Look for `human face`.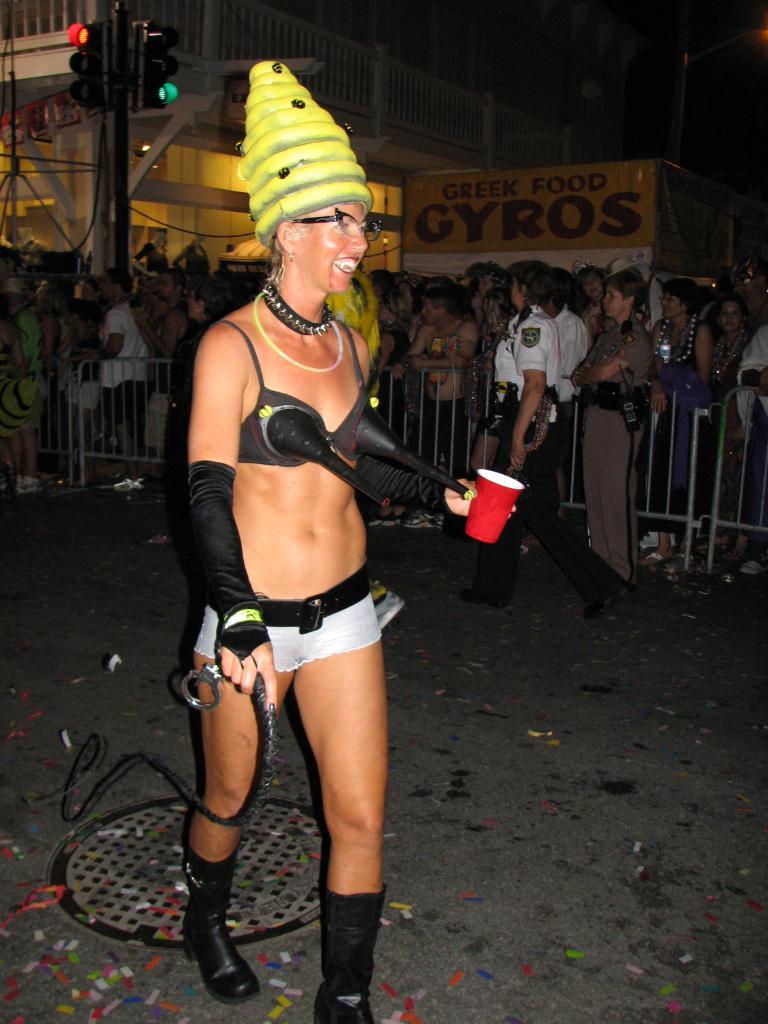
Found: (left=297, top=202, right=365, bottom=295).
